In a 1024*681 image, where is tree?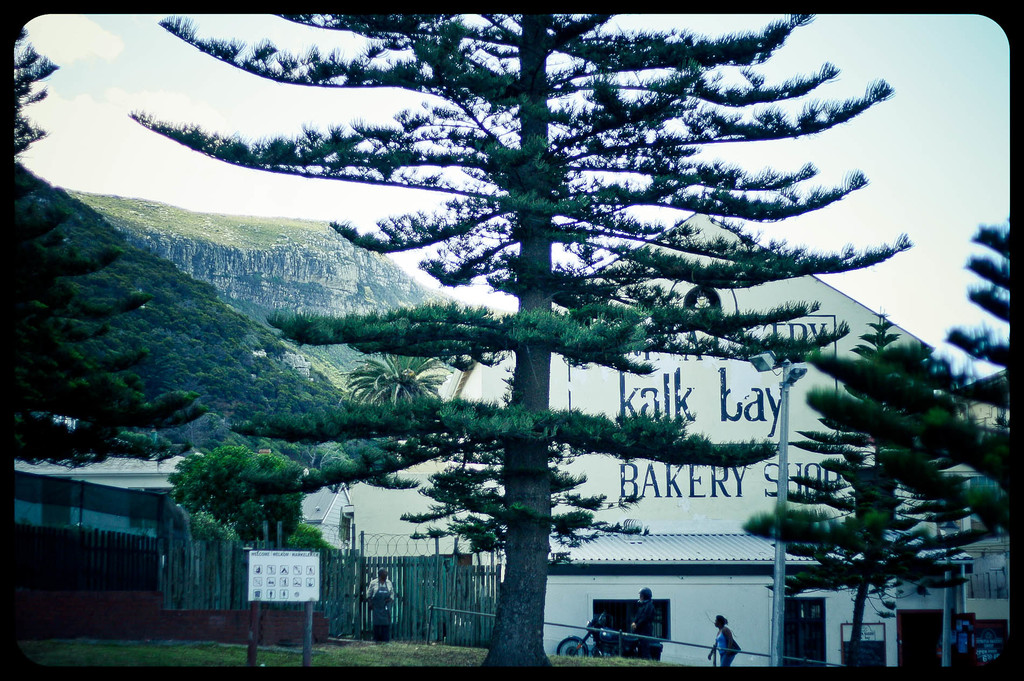
{"x1": 335, "y1": 352, "x2": 452, "y2": 408}.
